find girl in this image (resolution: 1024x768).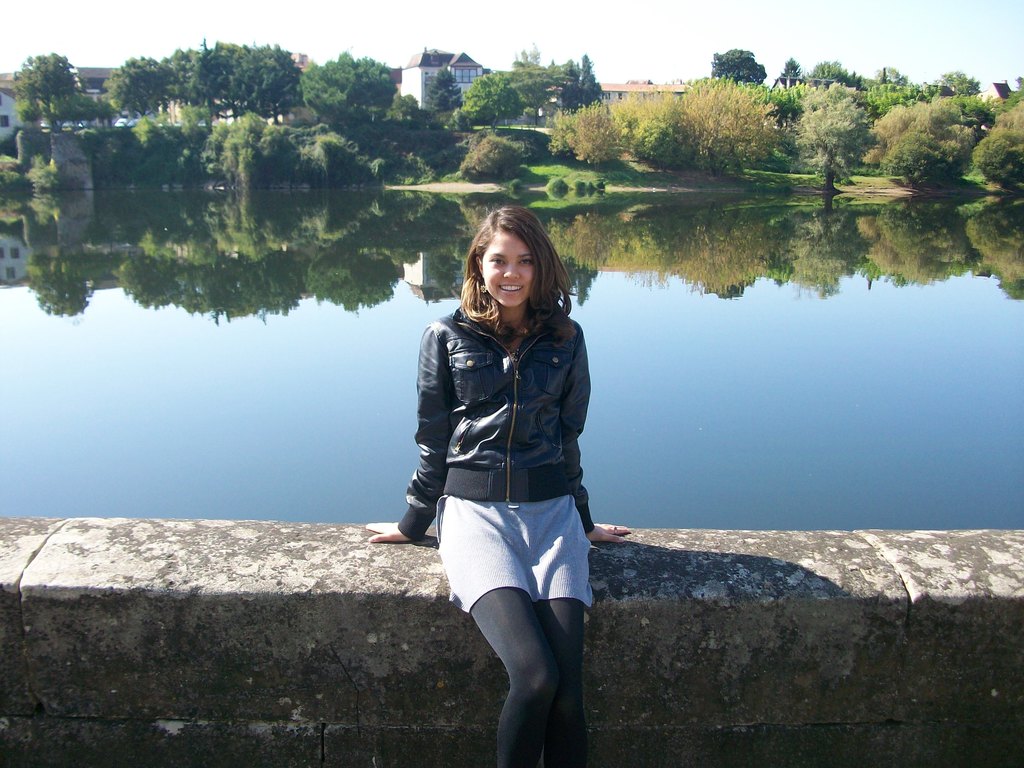
(363, 197, 633, 767).
